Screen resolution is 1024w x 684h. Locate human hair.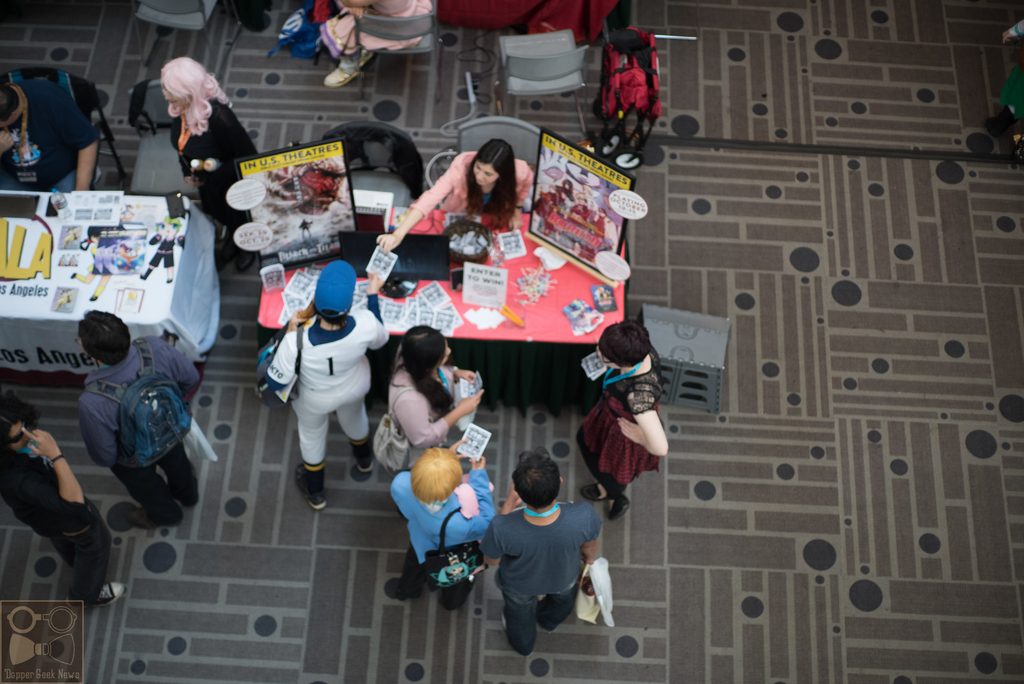
(385,325,456,418).
